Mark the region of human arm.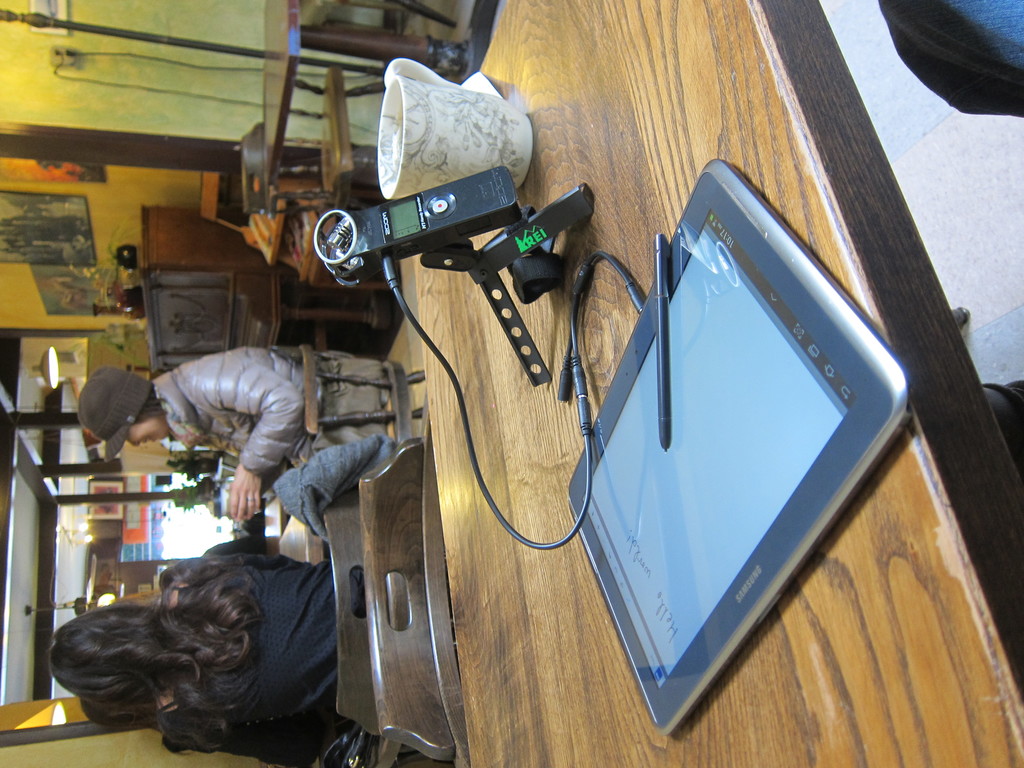
Region: <box>195,356,320,523</box>.
